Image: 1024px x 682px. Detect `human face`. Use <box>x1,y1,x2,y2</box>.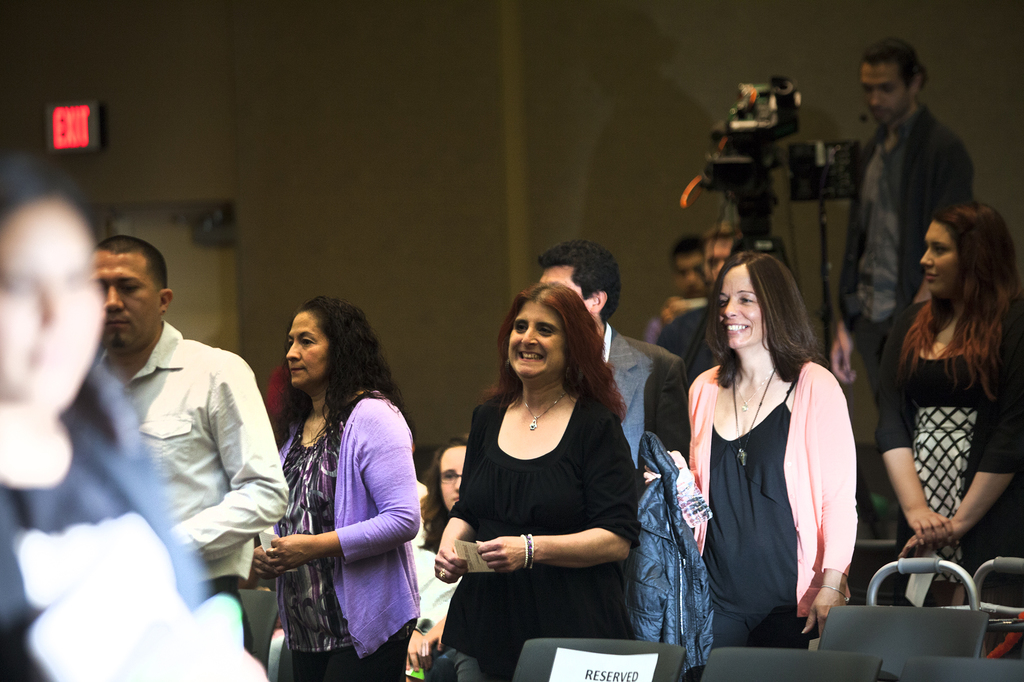
<box>717,266,764,350</box>.
